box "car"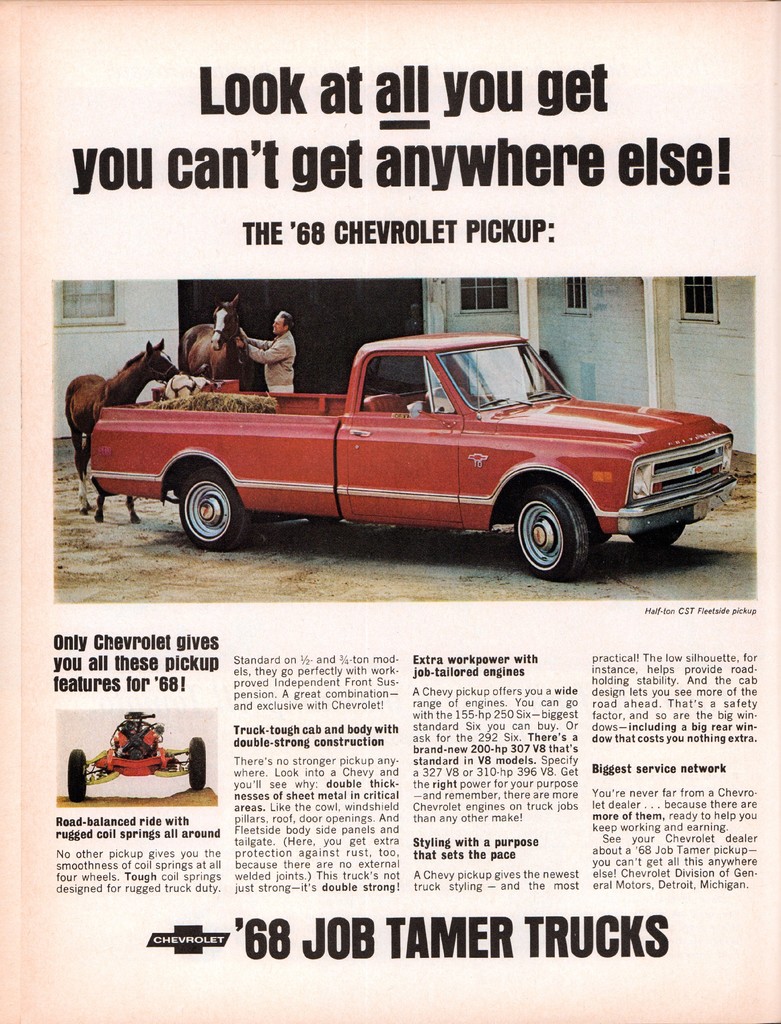
[137, 324, 720, 580]
